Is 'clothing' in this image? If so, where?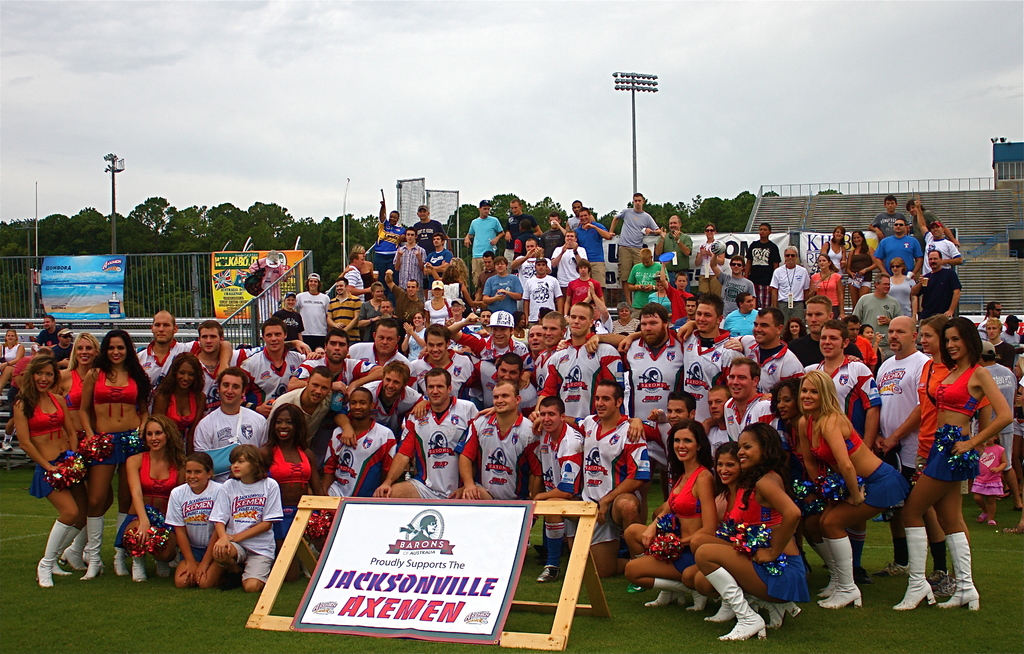
Yes, at box(977, 314, 990, 350).
